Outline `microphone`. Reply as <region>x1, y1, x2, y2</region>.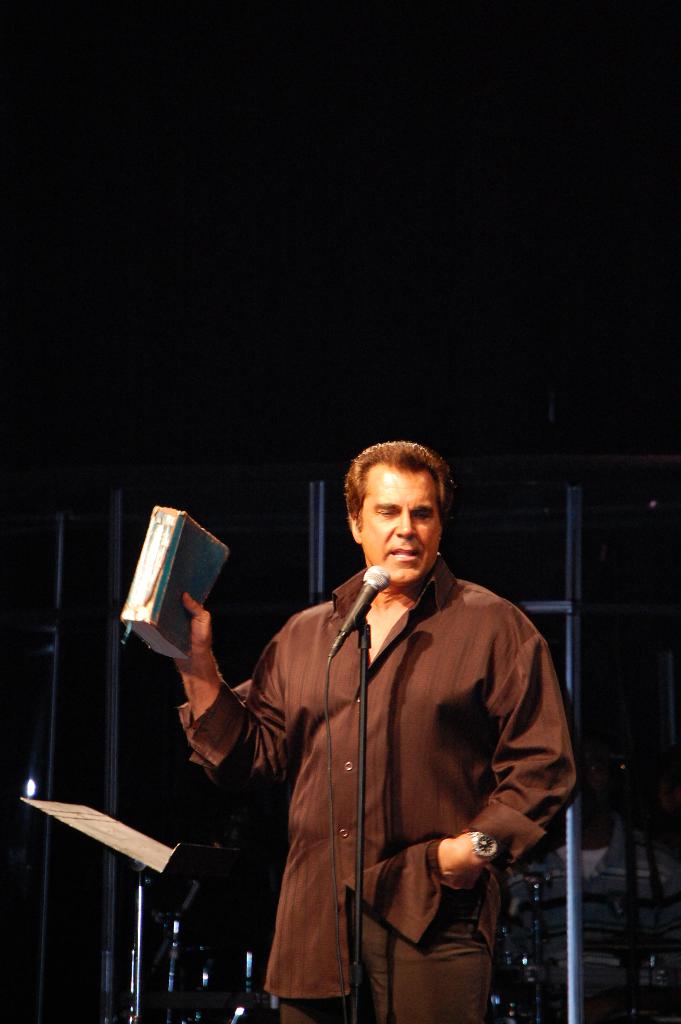
<region>336, 563, 395, 640</region>.
